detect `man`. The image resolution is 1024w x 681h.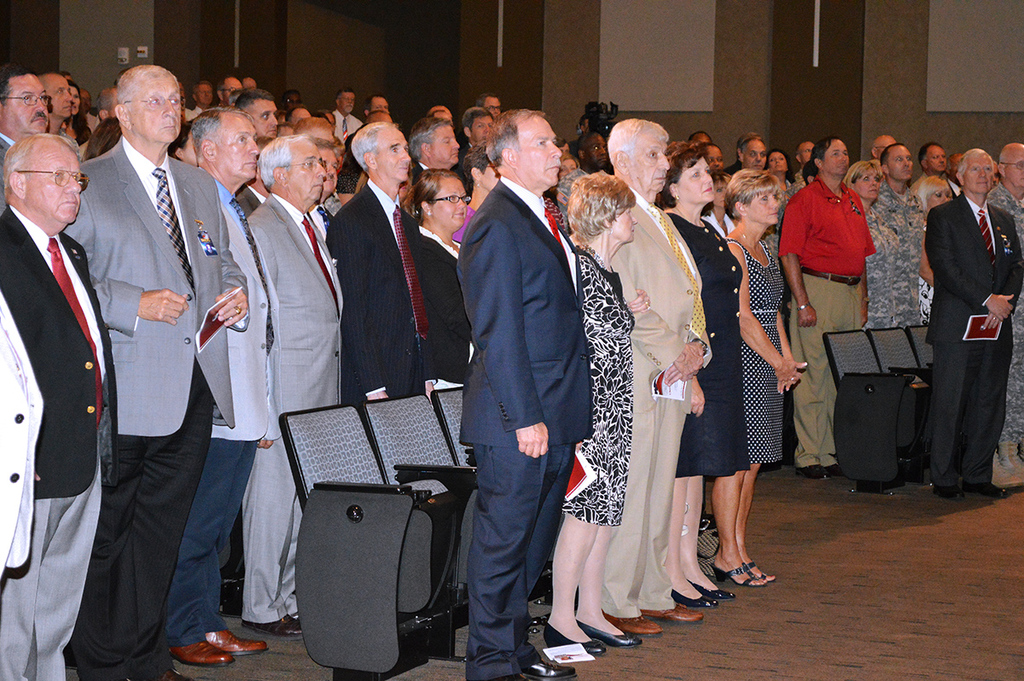
bbox=[593, 113, 705, 631].
